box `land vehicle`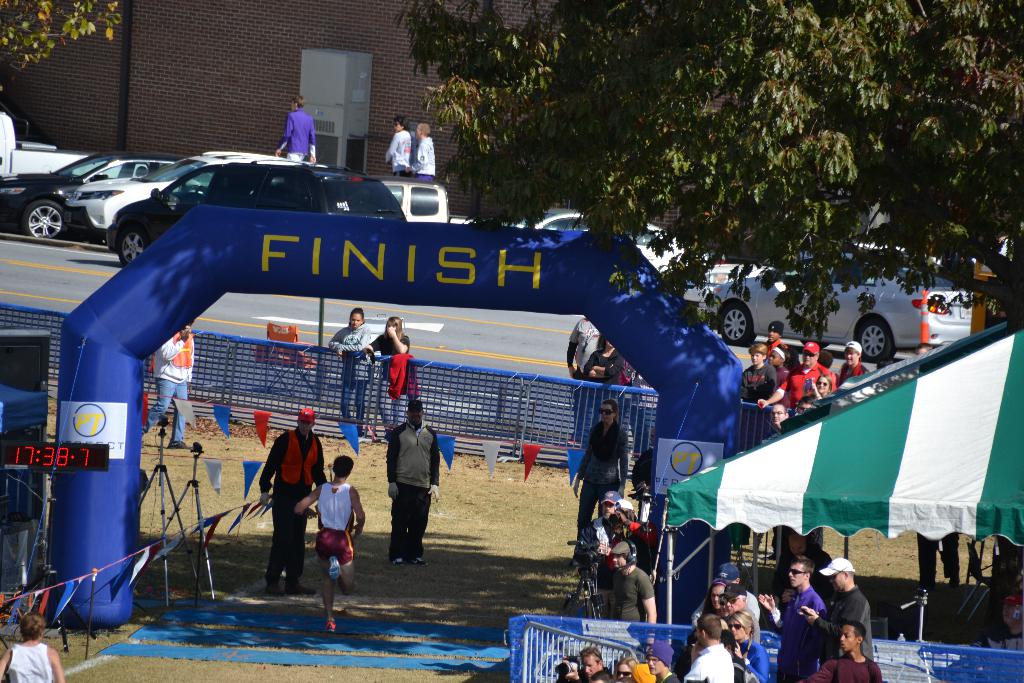
pyautogui.locateOnScreen(109, 163, 406, 270)
